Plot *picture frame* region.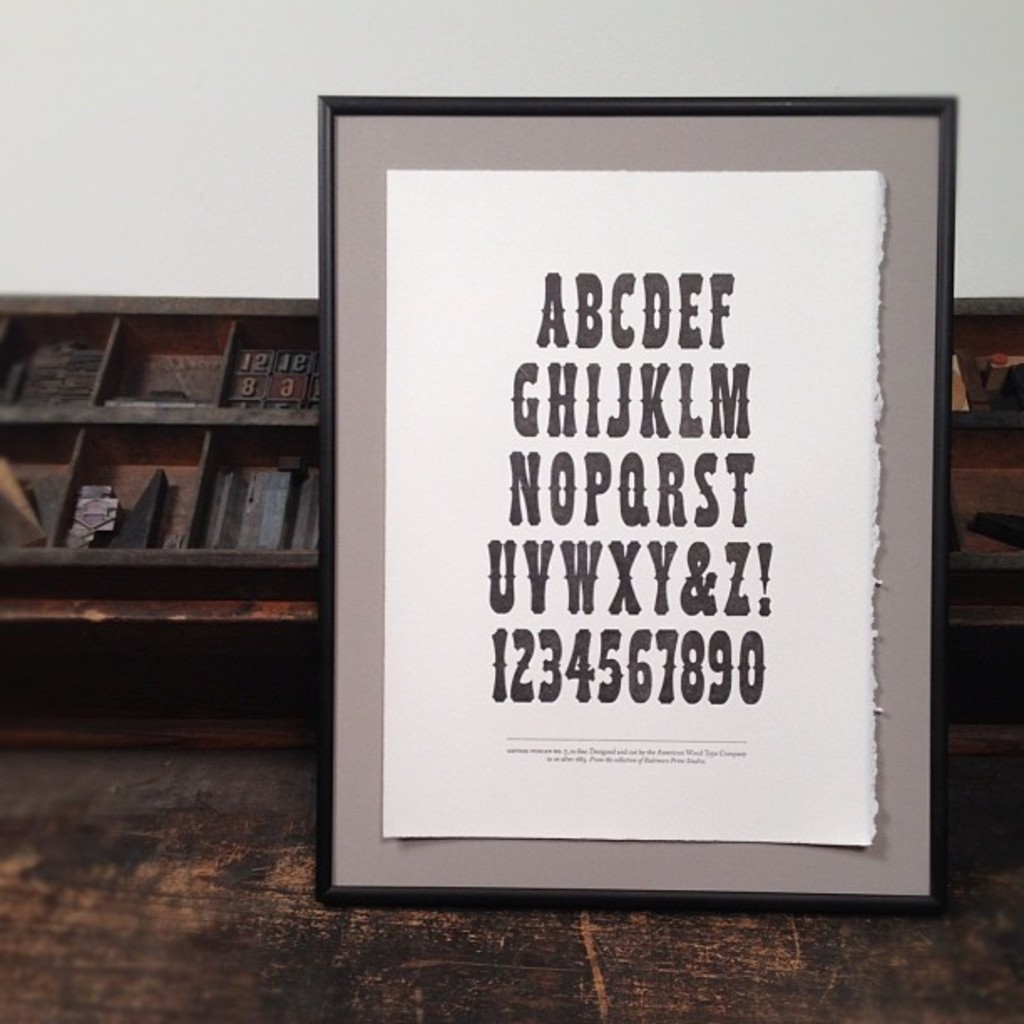
Plotted at bbox(313, 94, 957, 912).
